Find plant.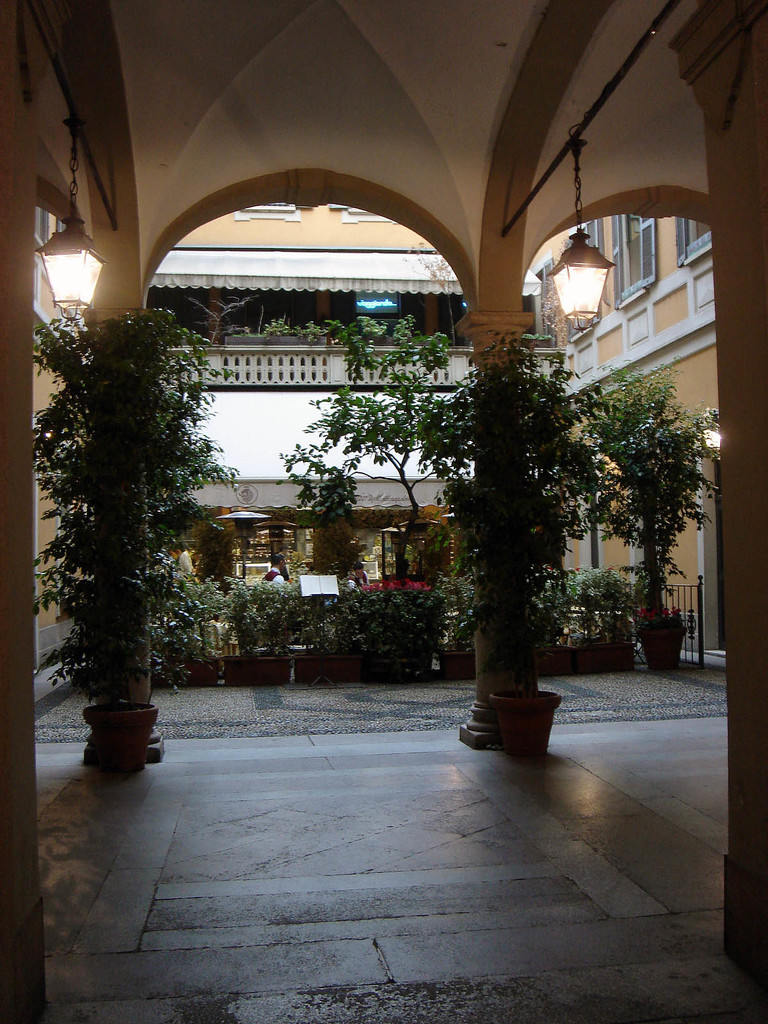
<box>417,323,730,756</box>.
